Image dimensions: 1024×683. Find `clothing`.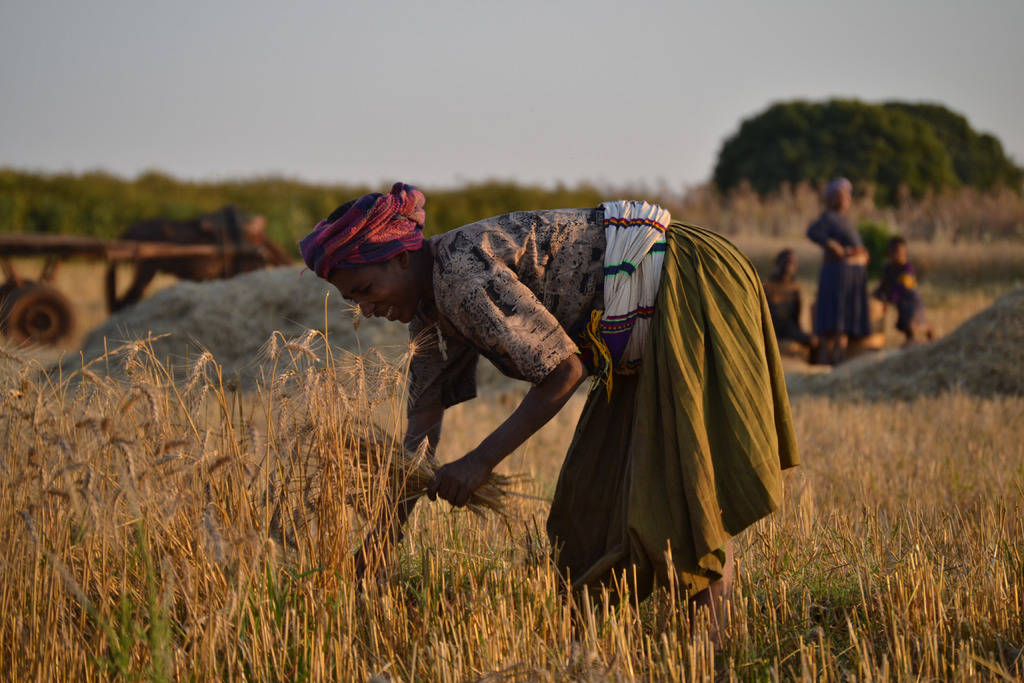
pyautogui.locateOnScreen(449, 199, 799, 614).
